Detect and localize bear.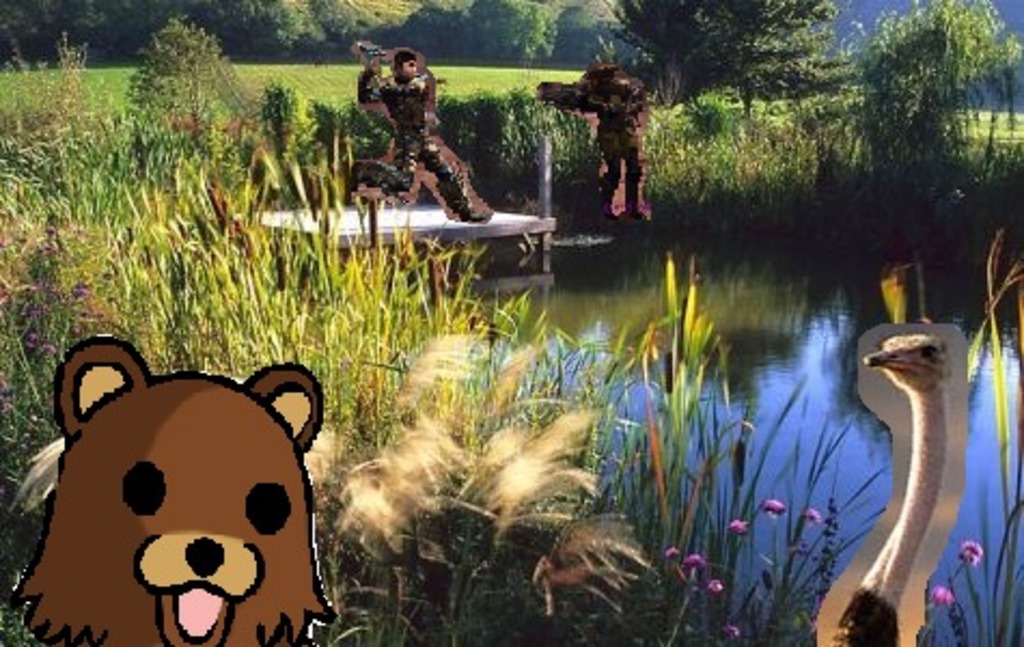
Localized at <box>9,332,338,645</box>.
